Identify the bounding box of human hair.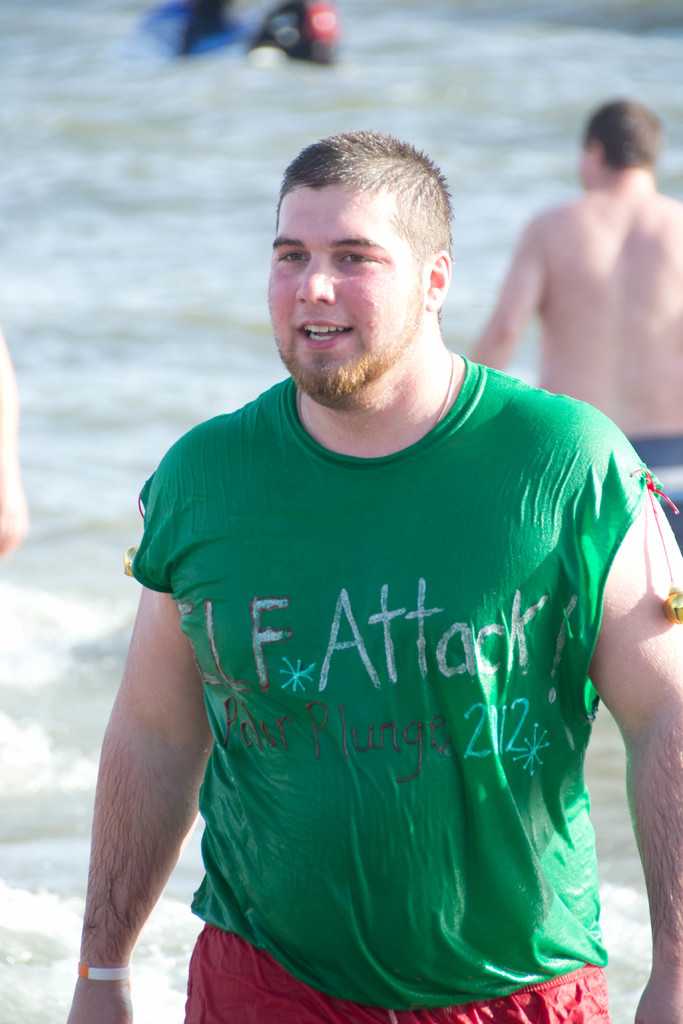
locate(585, 97, 662, 171).
